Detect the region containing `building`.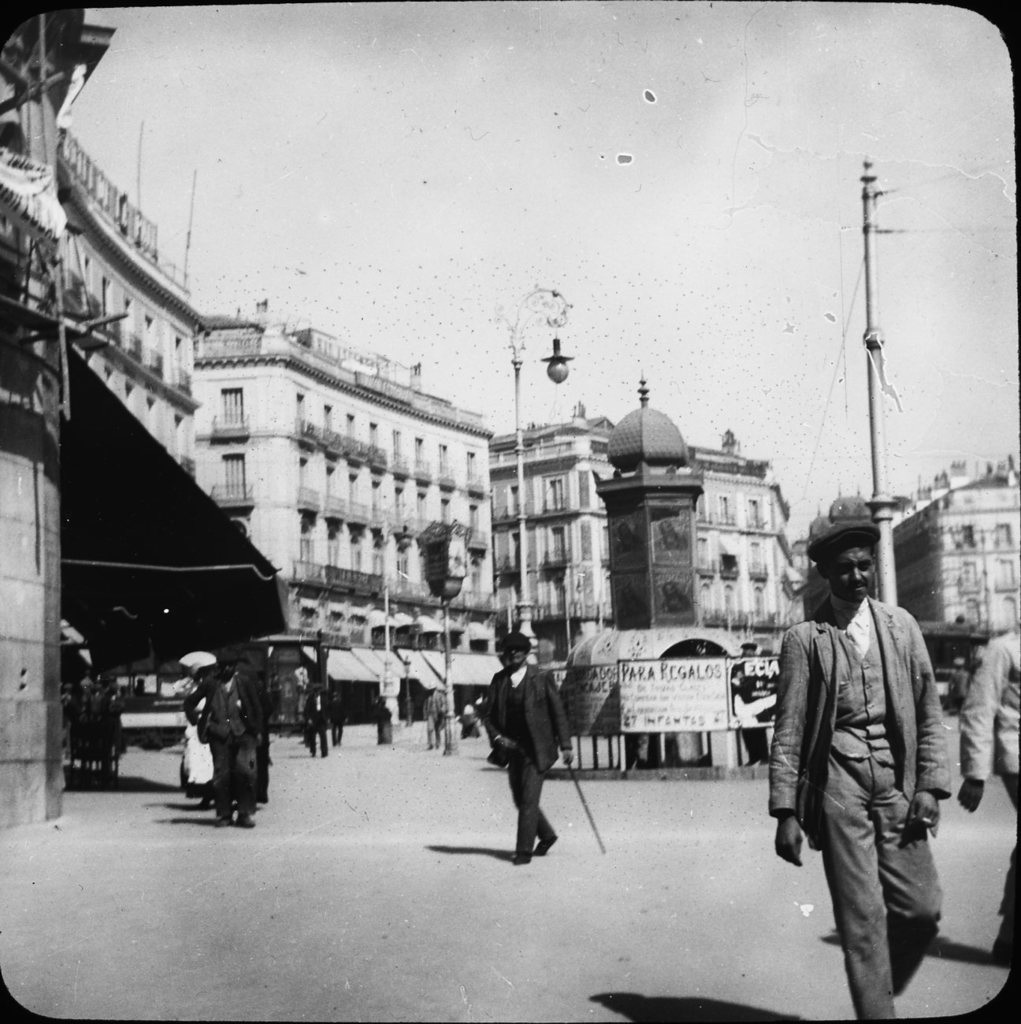
Rect(885, 461, 1020, 646).
